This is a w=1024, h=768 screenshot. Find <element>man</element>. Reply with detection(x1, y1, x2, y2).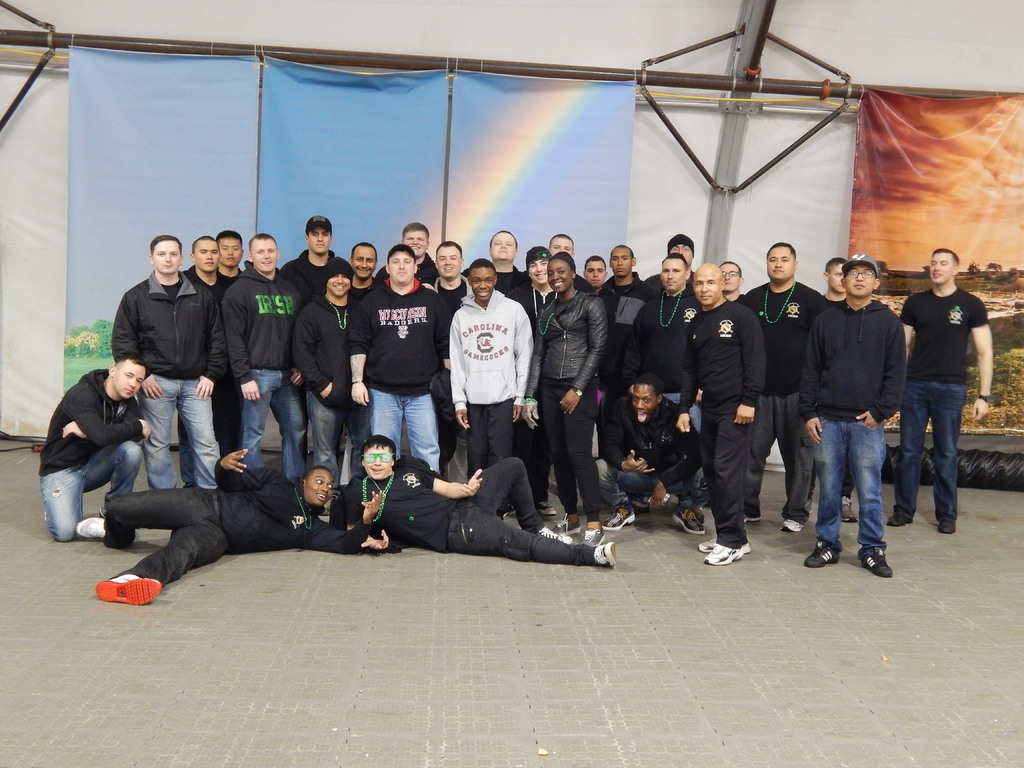
detection(791, 252, 895, 577).
